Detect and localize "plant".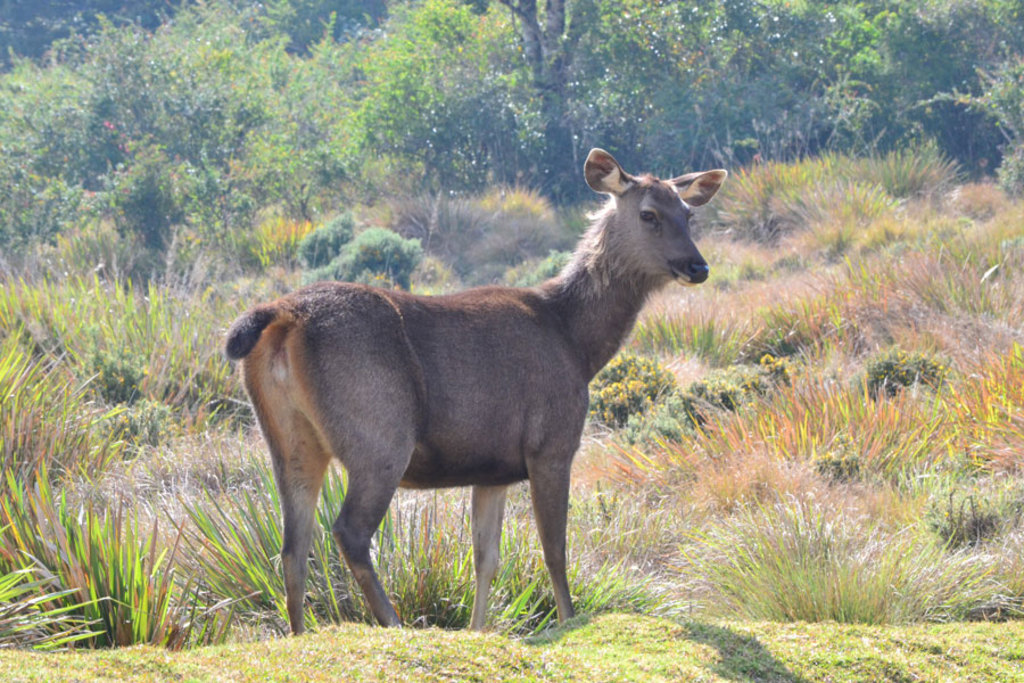
Localized at detection(361, 496, 520, 644).
